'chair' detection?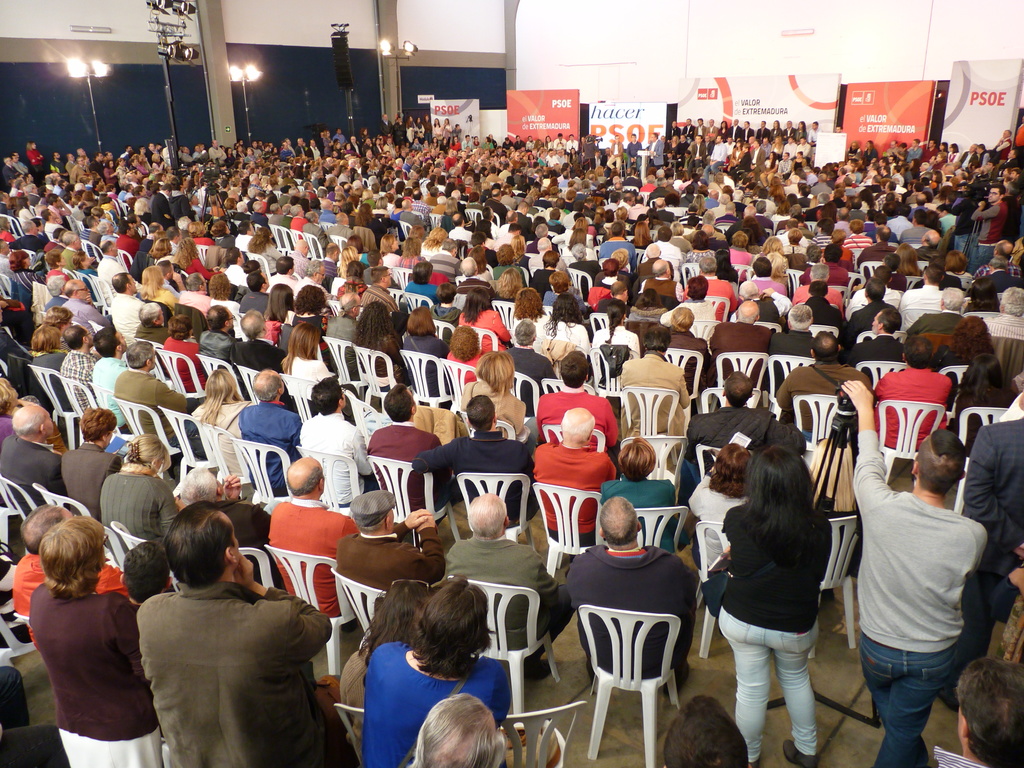
{"x1": 664, "y1": 352, "x2": 700, "y2": 399}
